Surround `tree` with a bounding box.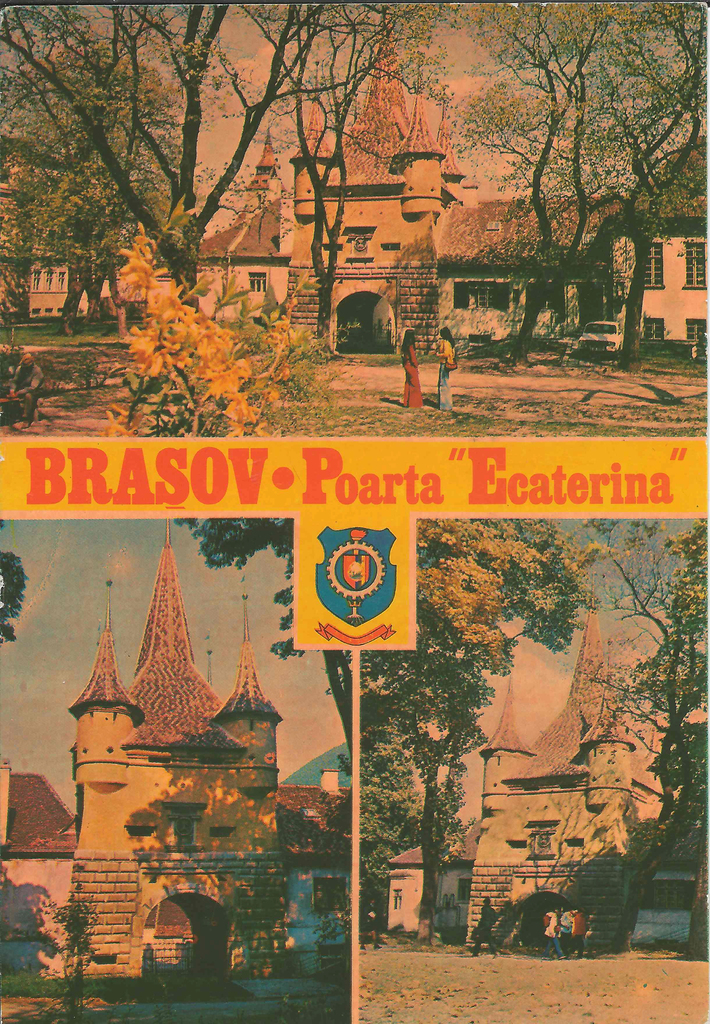
<bbox>438, 17, 684, 363</bbox>.
